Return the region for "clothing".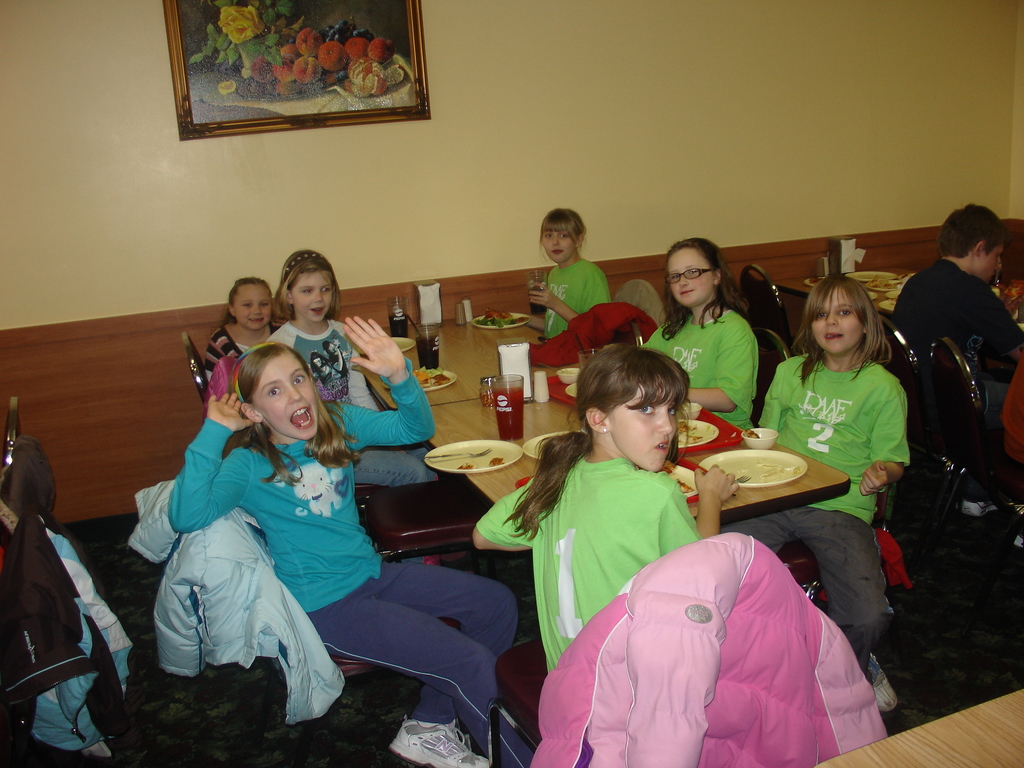
(x1=266, y1=317, x2=380, y2=414).
